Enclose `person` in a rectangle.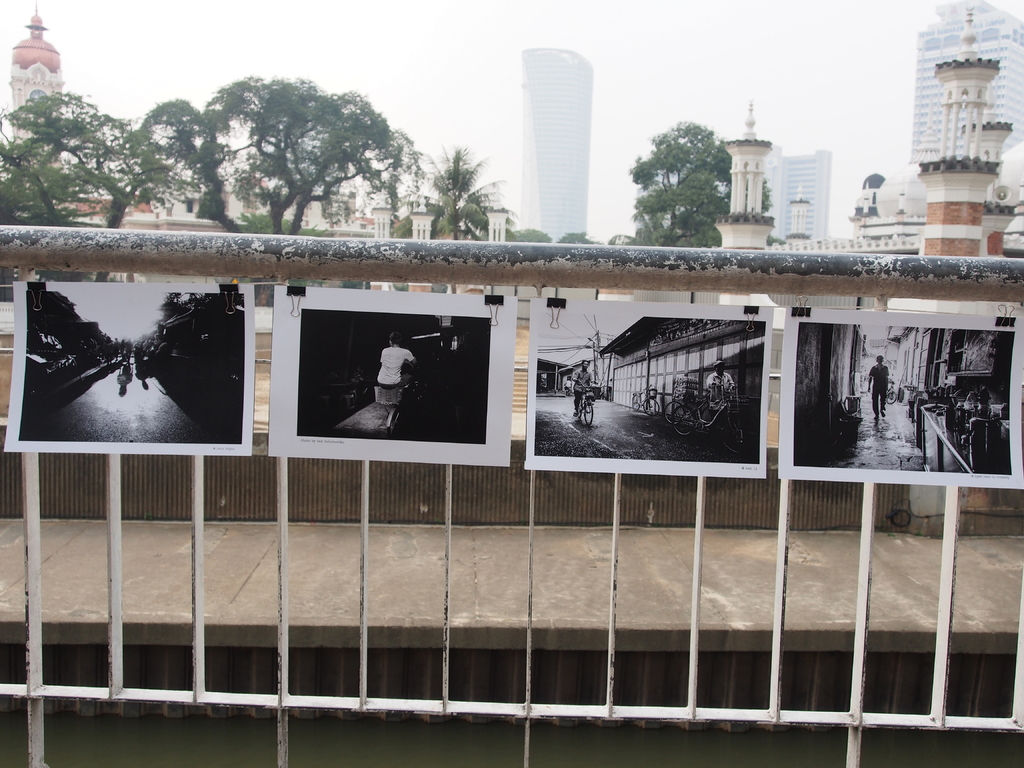
box=[123, 336, 138, 357].
